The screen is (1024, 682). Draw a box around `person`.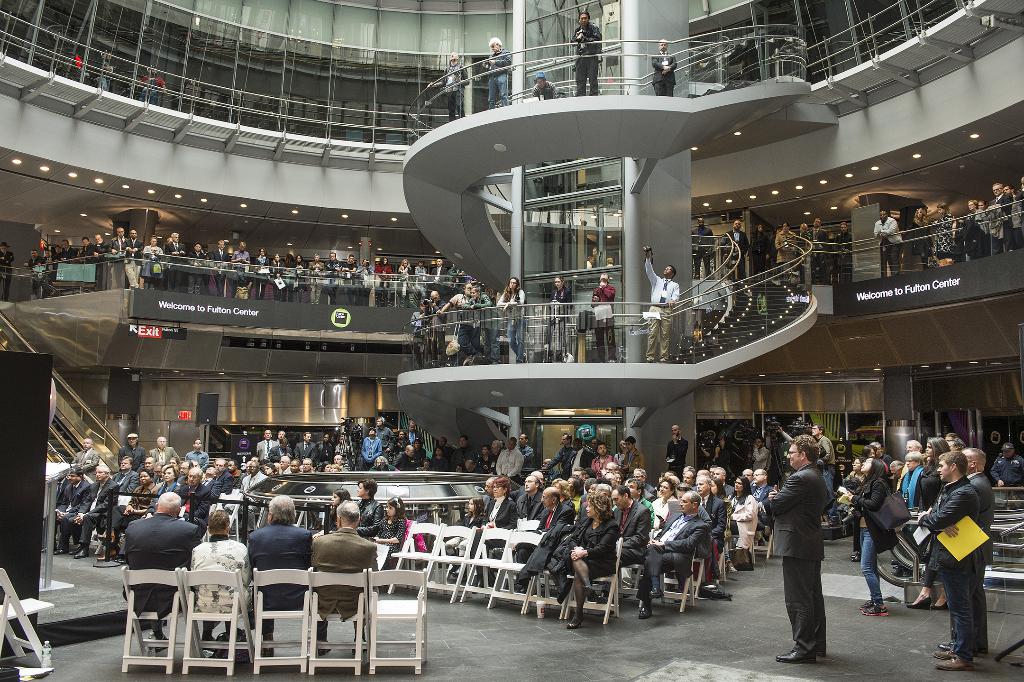
select_region(1017, 173, 1023, 236).
